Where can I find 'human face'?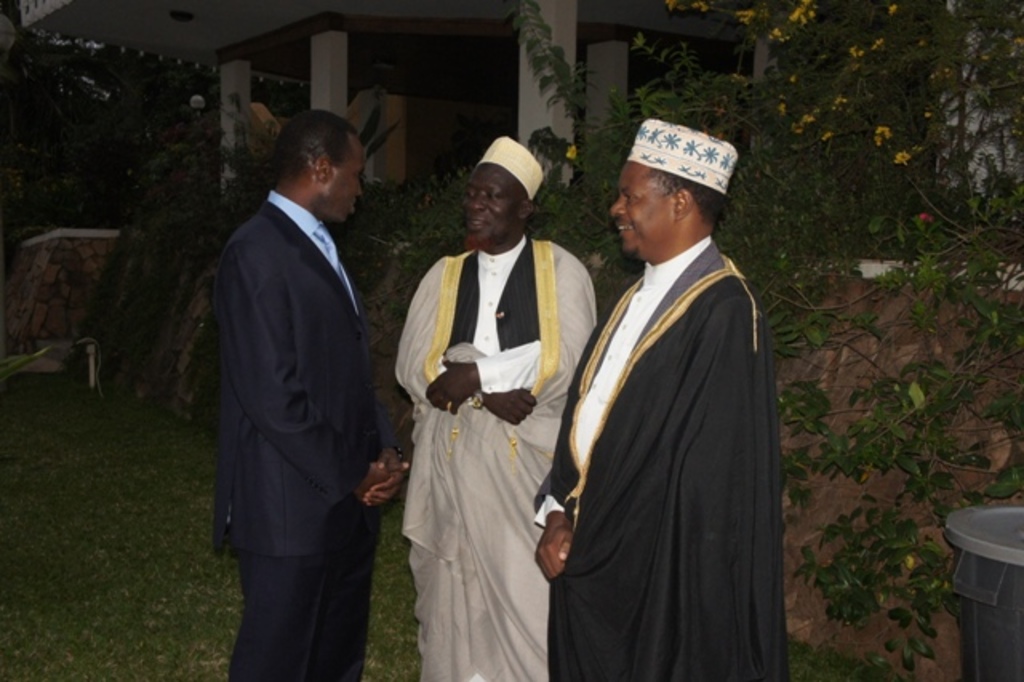
You can find it at 325/122/362/224.
